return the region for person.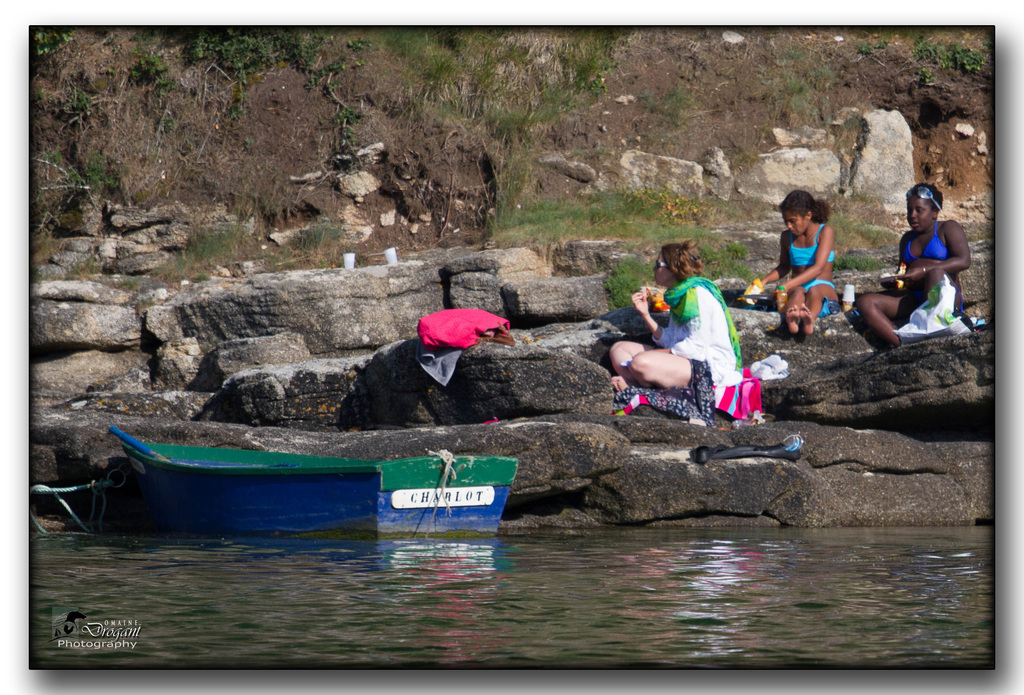
region(785, 191, 854, 334).
